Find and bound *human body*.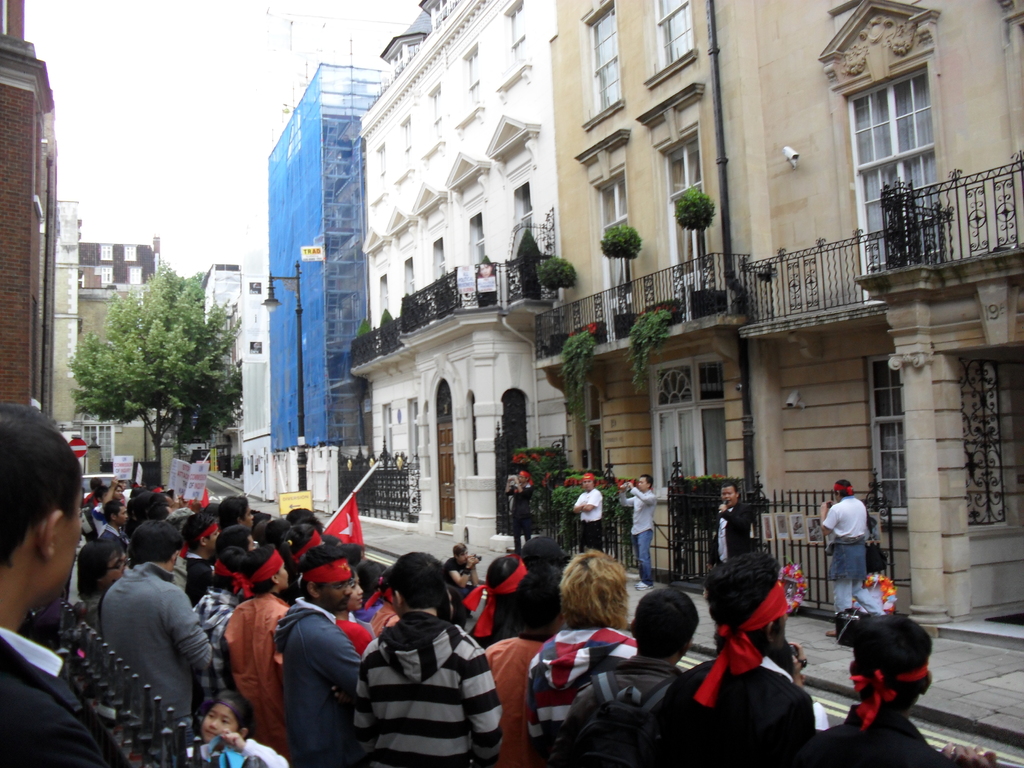
Bound: <region>170, 520, 220, 605</region>.
